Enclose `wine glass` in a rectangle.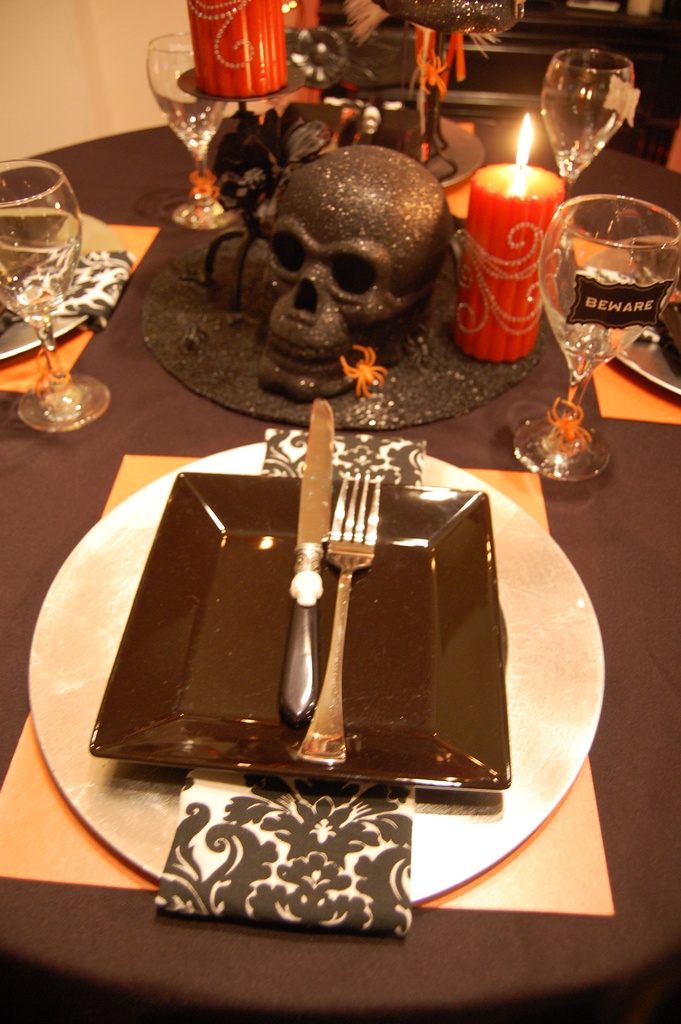
bbox(5, 163, 126, 433).
